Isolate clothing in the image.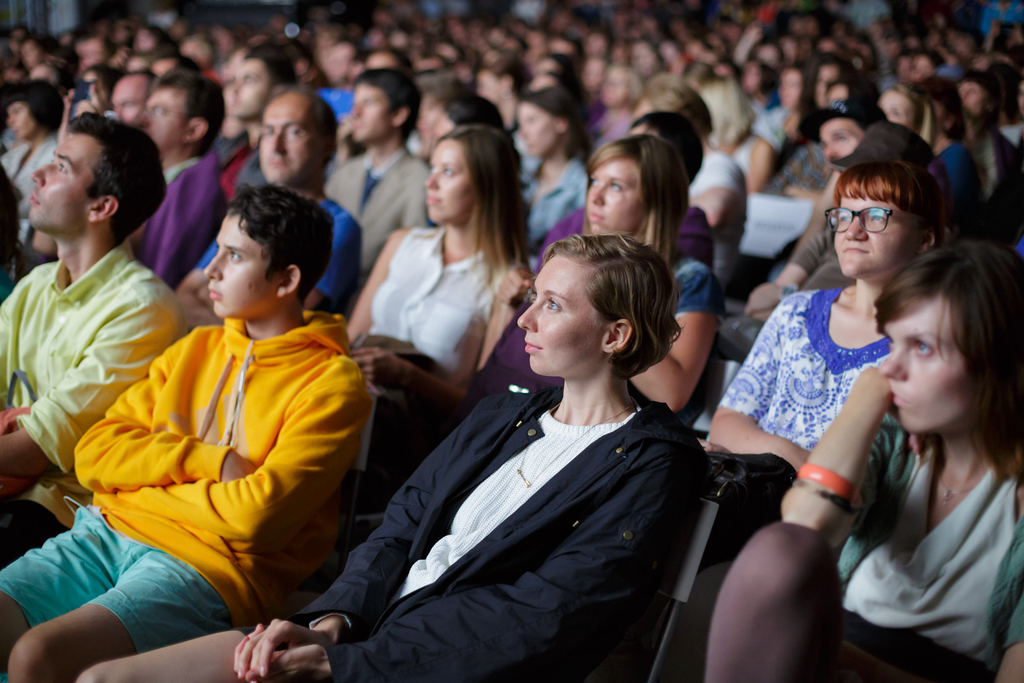
Isolated region: select_region(314, 154, 440, 279).
